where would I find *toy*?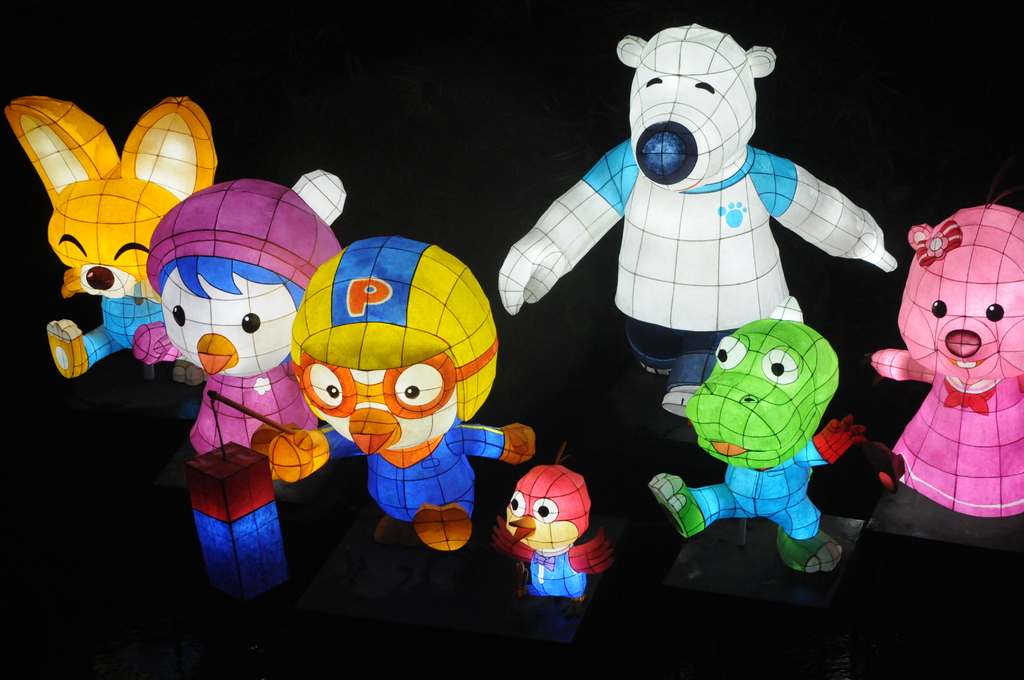
At {"left": 483, "top": 460, "right": 612, "bottom": 608}.
